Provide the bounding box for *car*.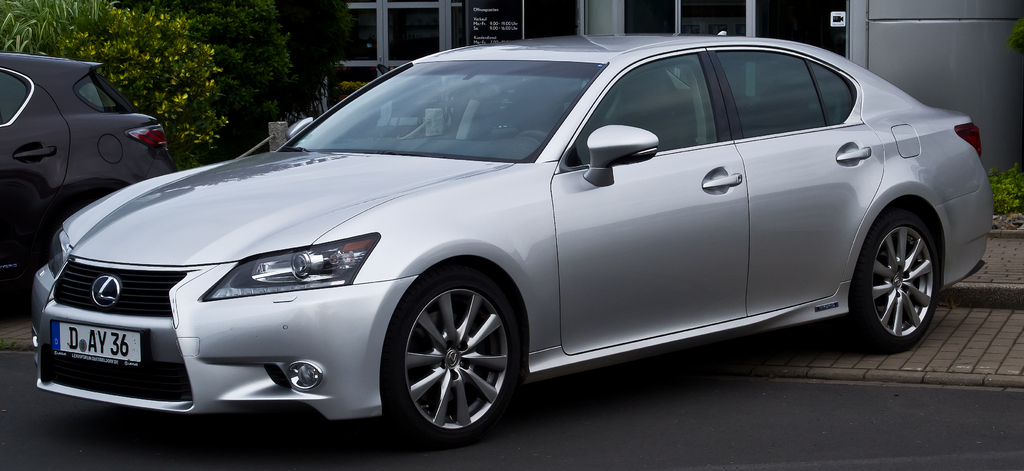
BBox(0, 54, 967, 440).
